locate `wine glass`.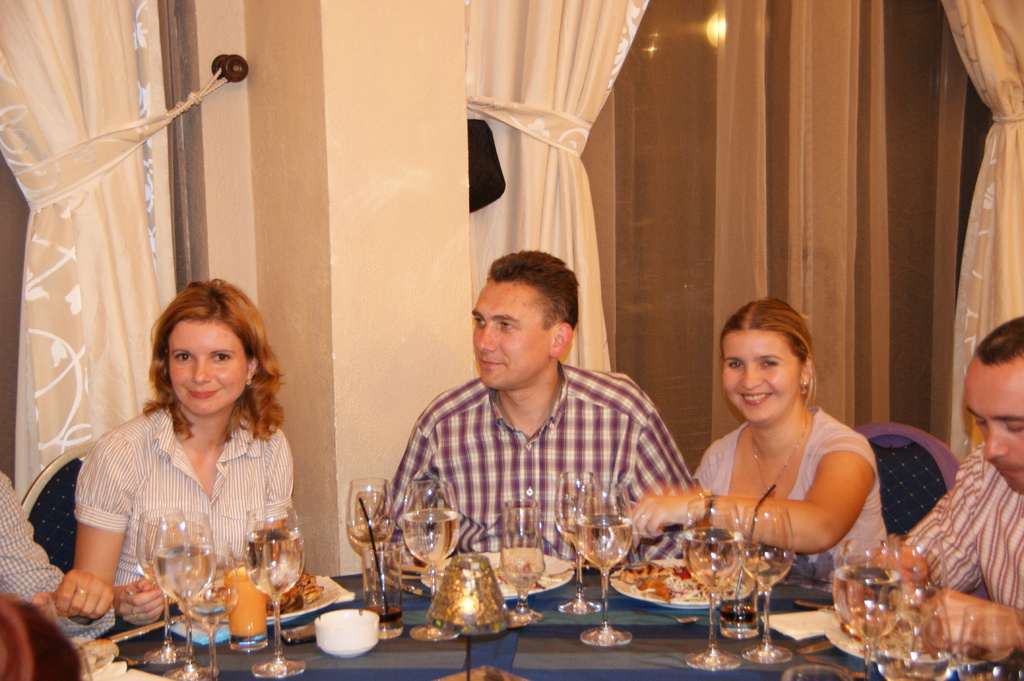
Bounding box: 956,599,1020,680.
